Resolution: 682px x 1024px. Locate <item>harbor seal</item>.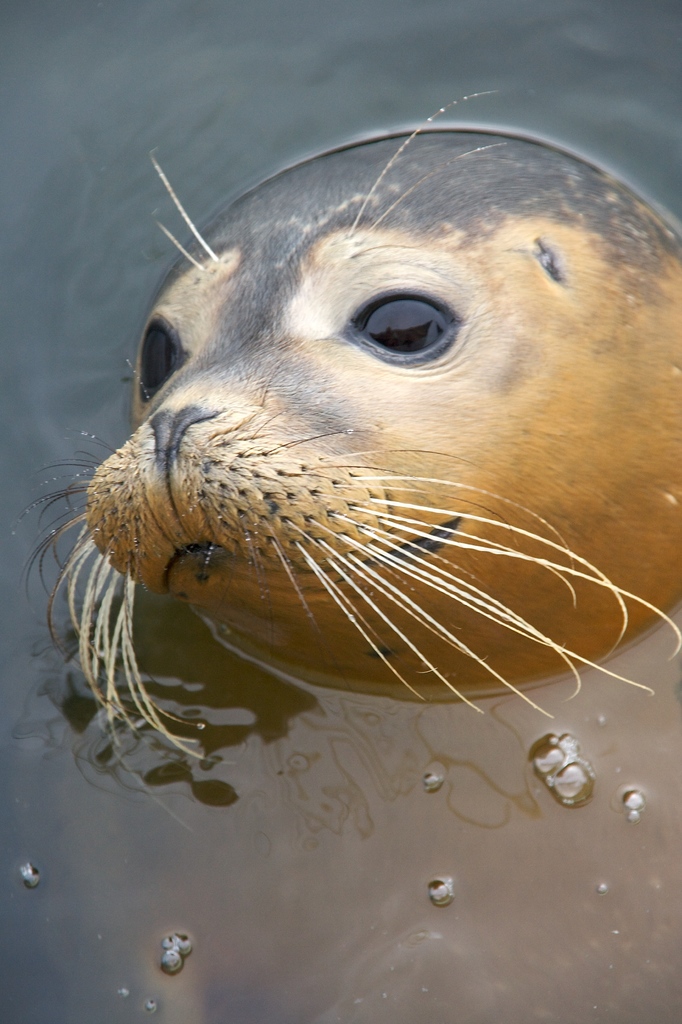
bbox=(29, 69, 681, 765).
